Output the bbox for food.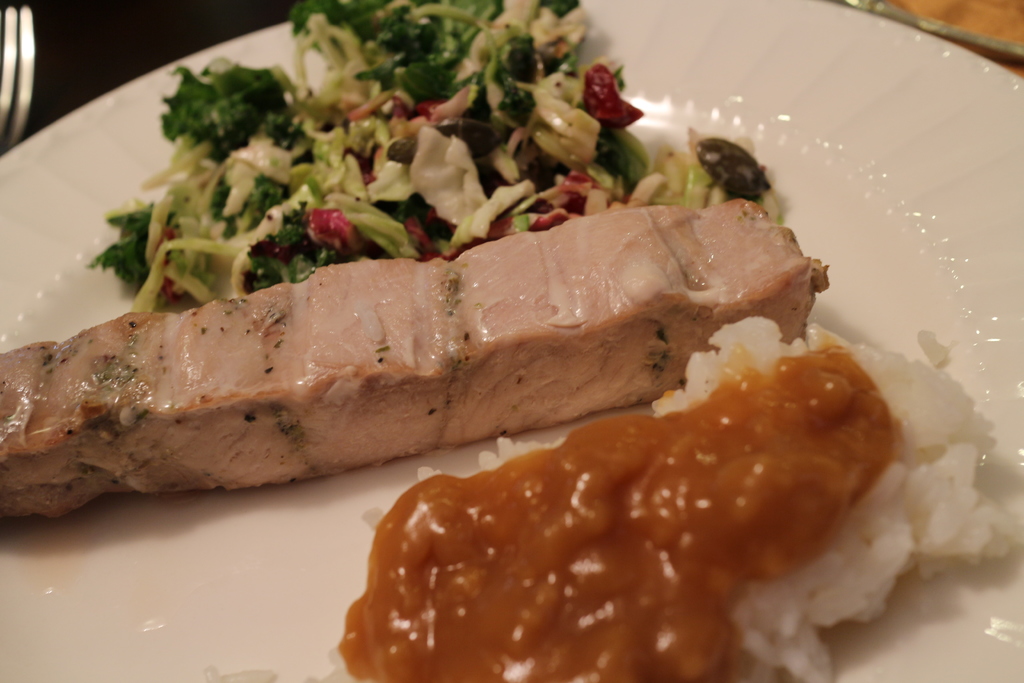
locate(81, 187, 796, 463).
